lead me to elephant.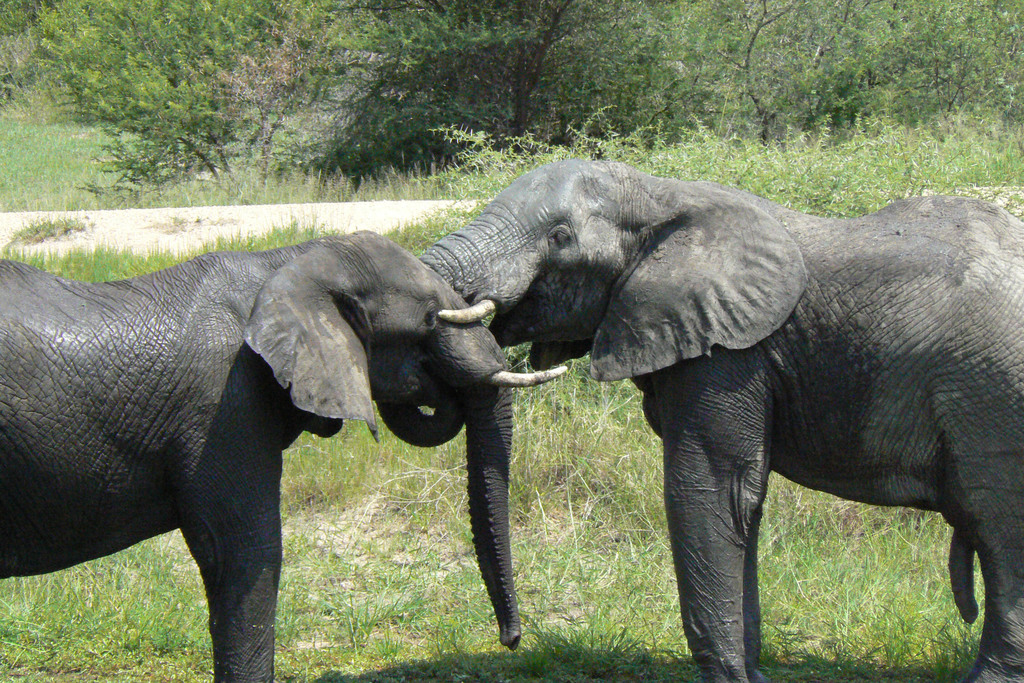
Lead to [423, 154, 1023, 682].
